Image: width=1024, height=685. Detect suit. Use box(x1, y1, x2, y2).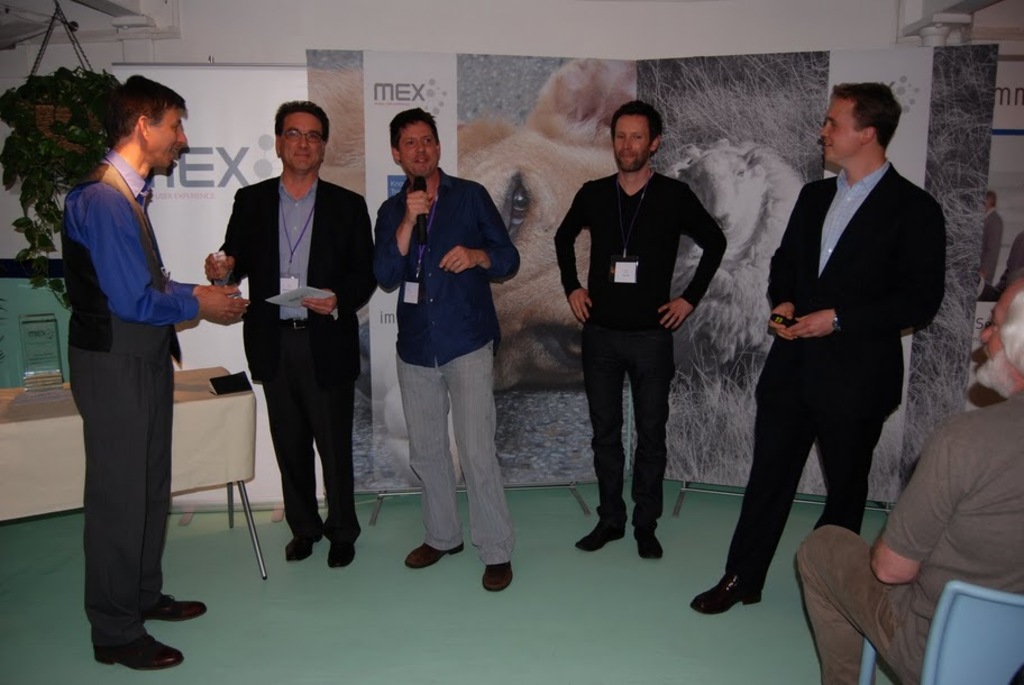
box(213, 103, 359, 579).
